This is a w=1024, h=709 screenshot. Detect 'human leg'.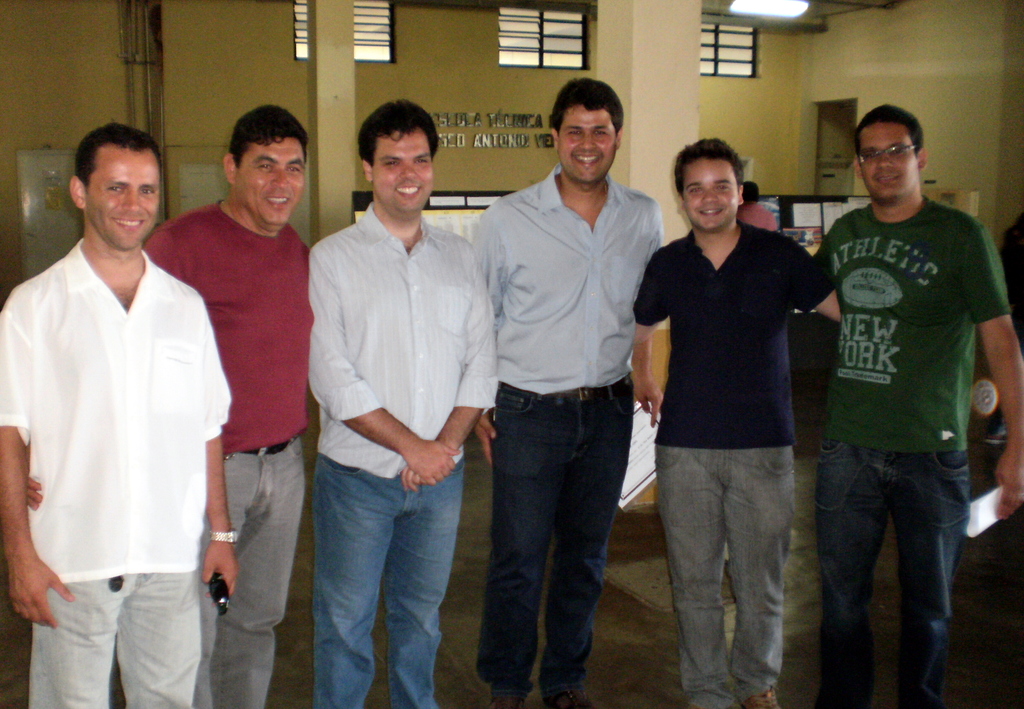
box(653, 434, 732, 706).
